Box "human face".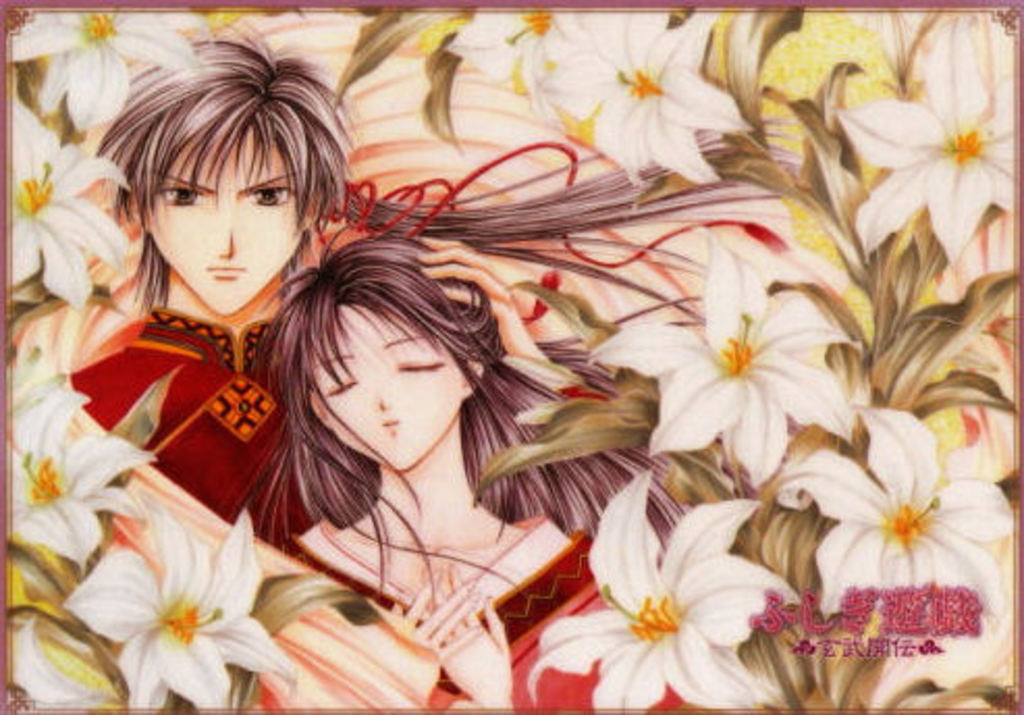
pyautogui.locateOnScreen(314, 301, 463, 468).
